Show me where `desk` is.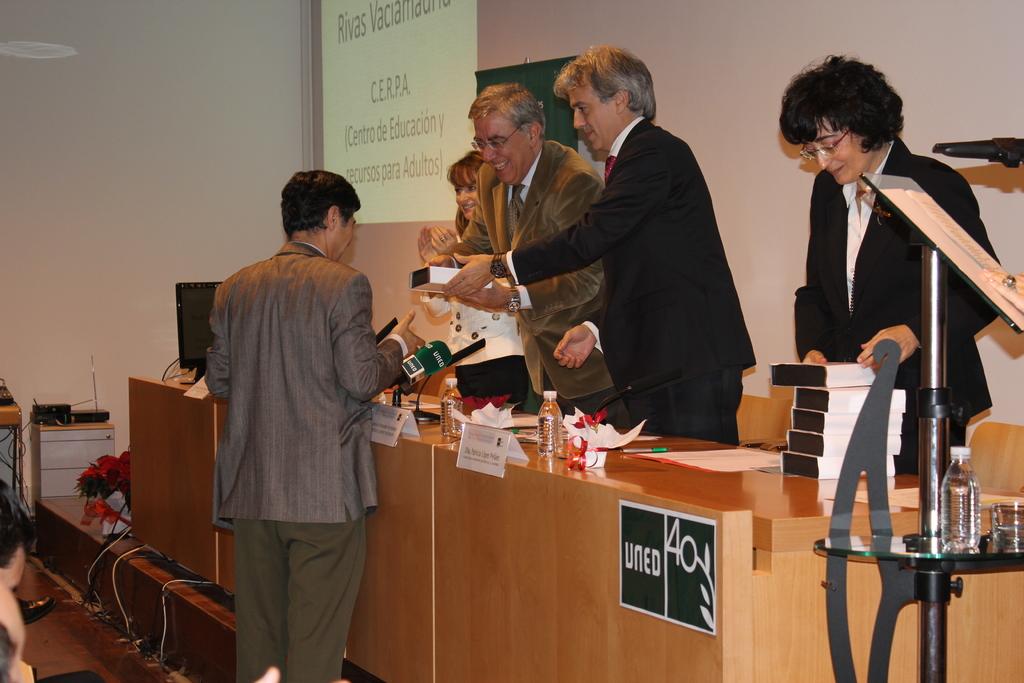
`desk` is at crop(432, 445, 1023, 682).
